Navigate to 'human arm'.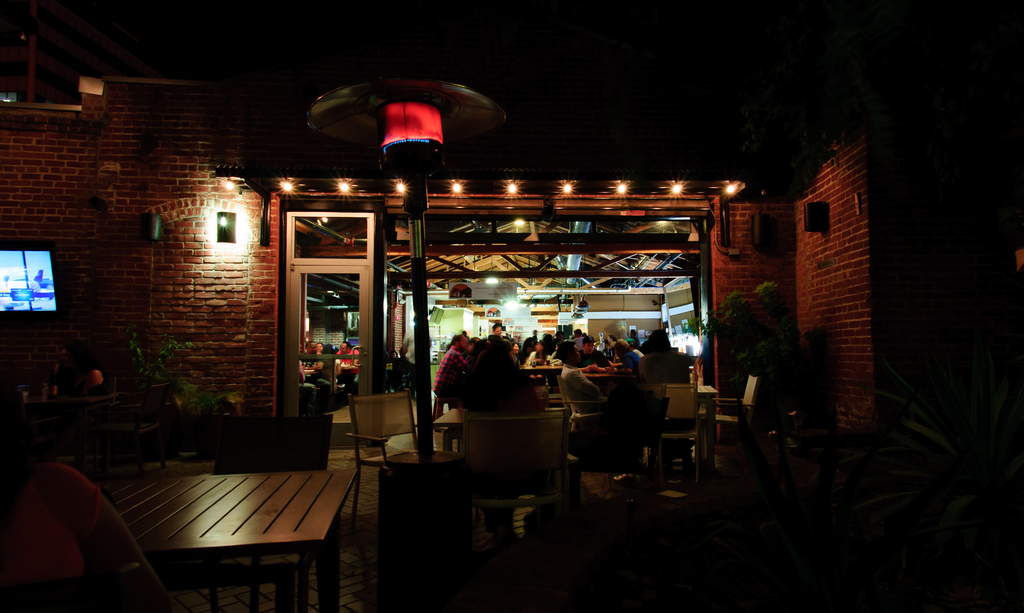
Navigation target: [502,358,517,376].
